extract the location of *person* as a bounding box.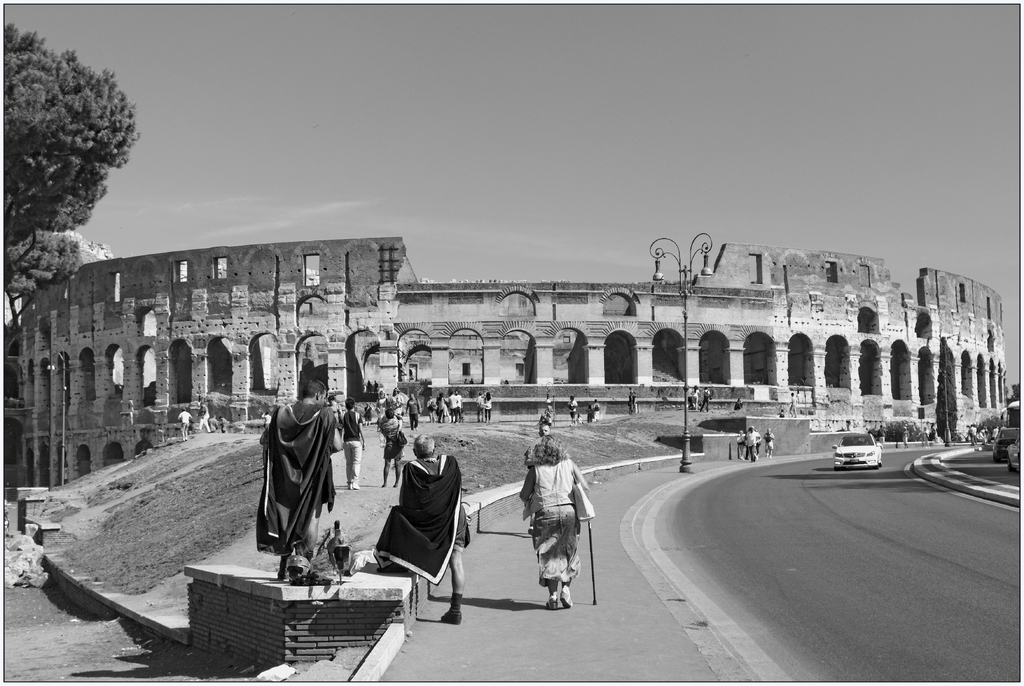
{"x1": 517, "y1": 434, "x2": 593, "y2": 608}.
